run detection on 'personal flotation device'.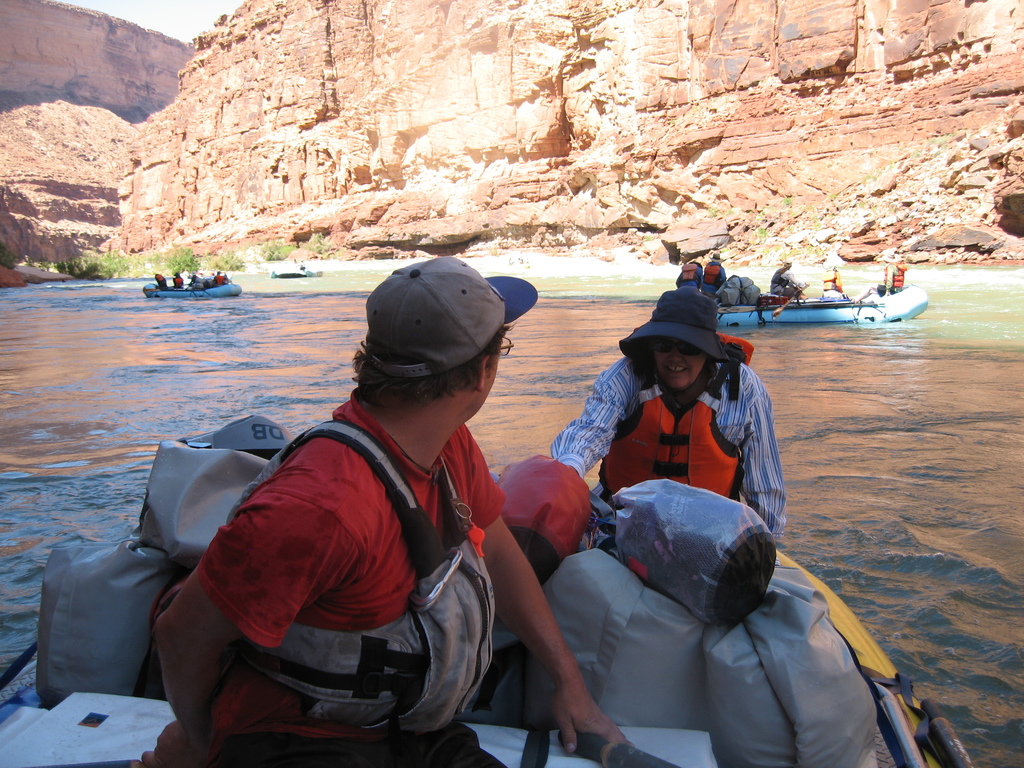
Result: l=173, t=273, r=184, b=287.
